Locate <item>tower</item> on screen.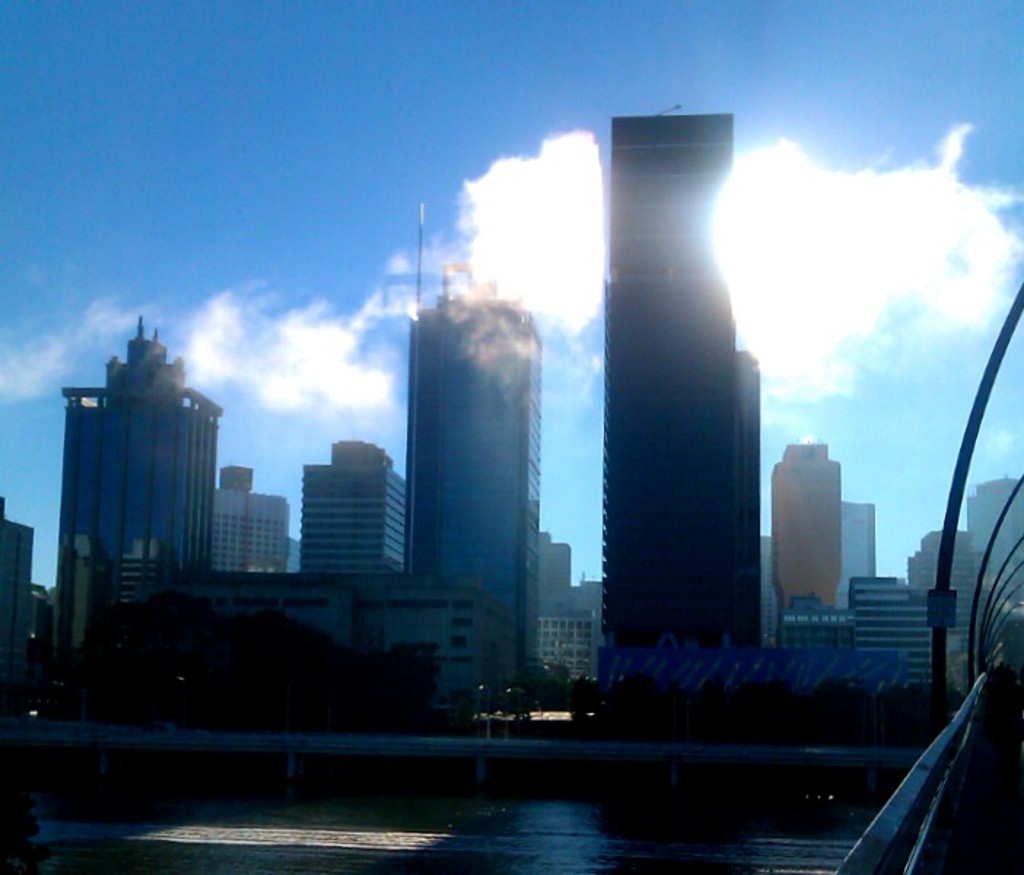
On screen at BBox(776, 433, 845, 649).
